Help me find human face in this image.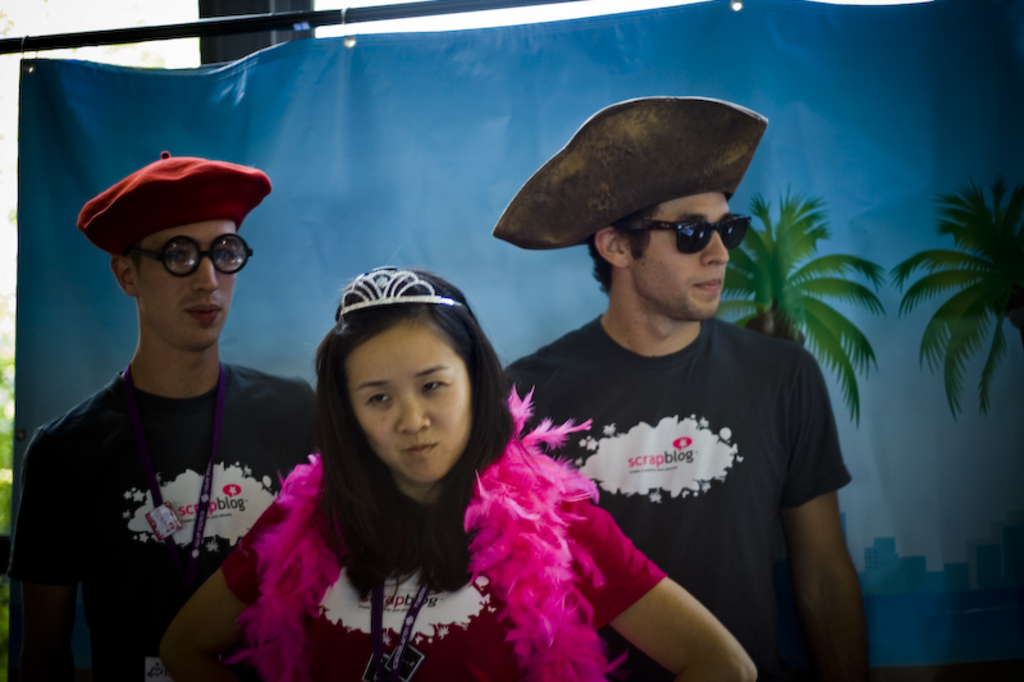
Found it: 344:315:468:484.
